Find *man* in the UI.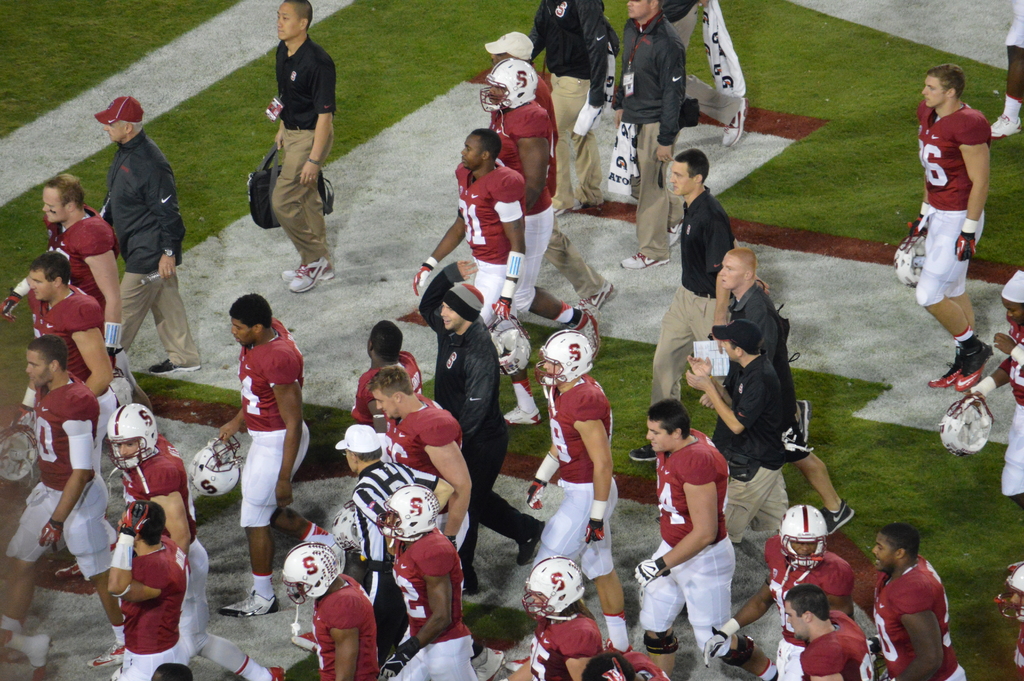
UI element at detection(211, 296, 334, 619).
